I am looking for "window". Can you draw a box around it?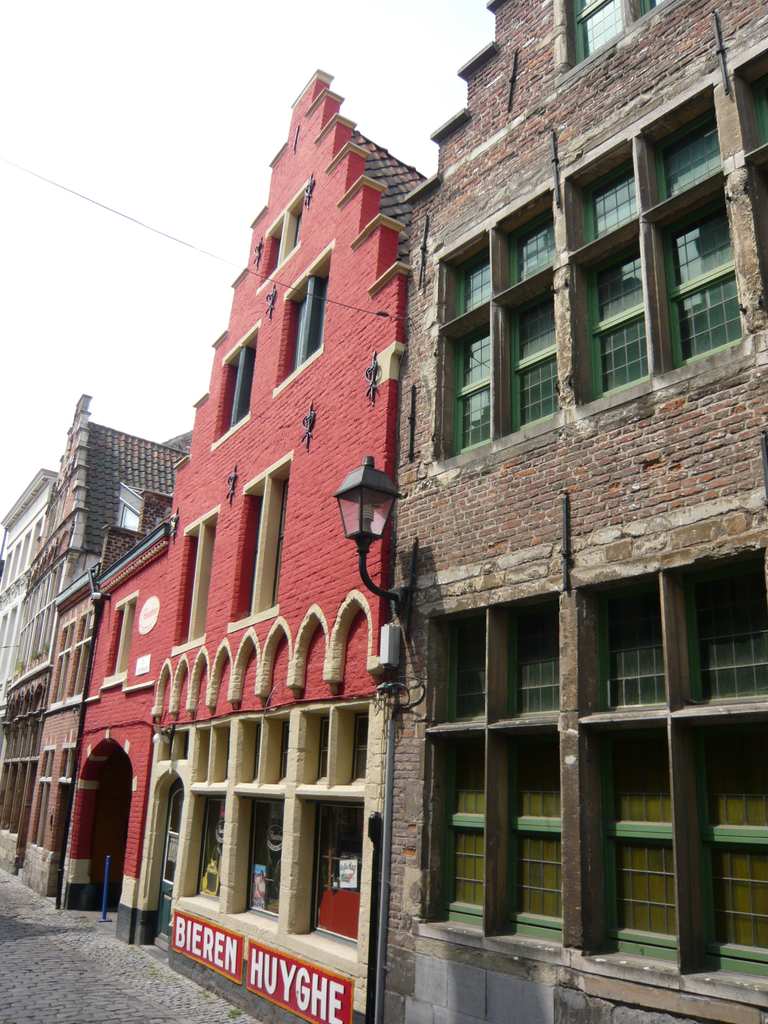
Sure, the bounding box is 212/327/263/451.
